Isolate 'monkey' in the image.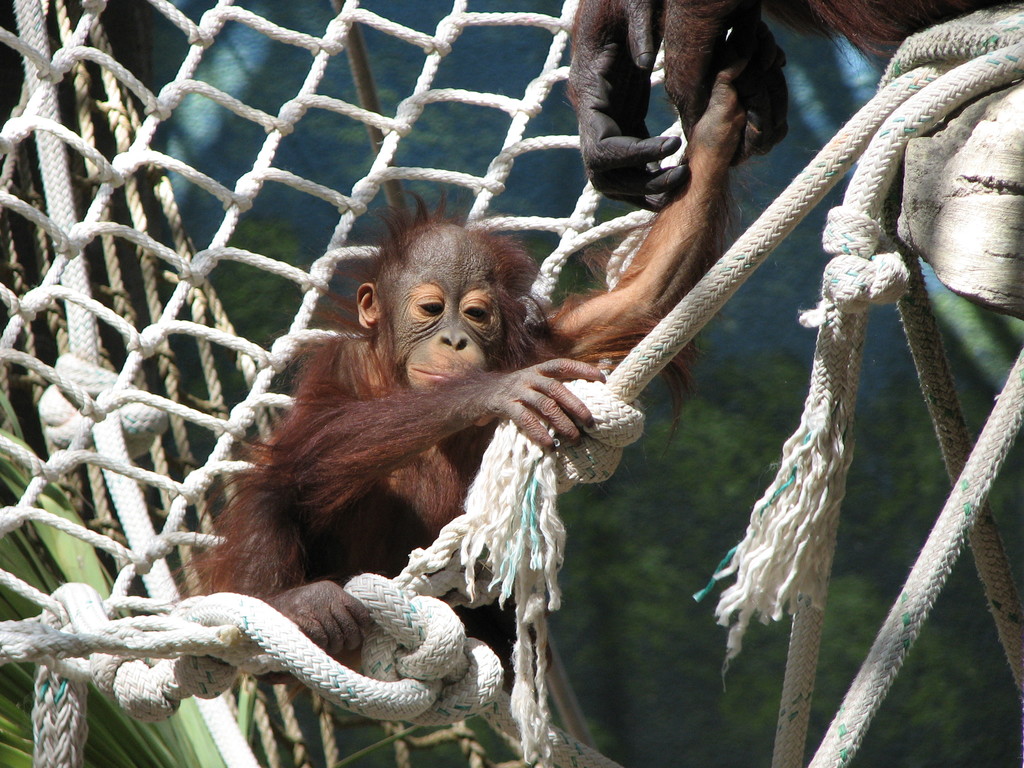
Isolated region: 170 35 758 657.
